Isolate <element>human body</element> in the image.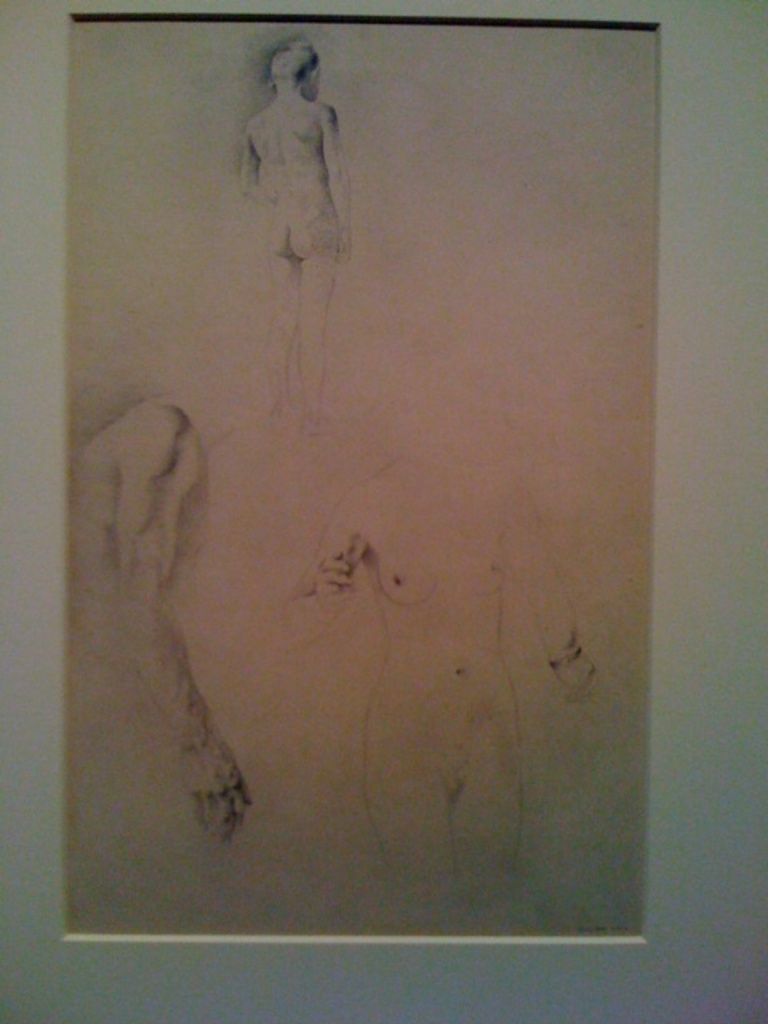
Isolated region: bbox=[72, 402, 250, 842].
